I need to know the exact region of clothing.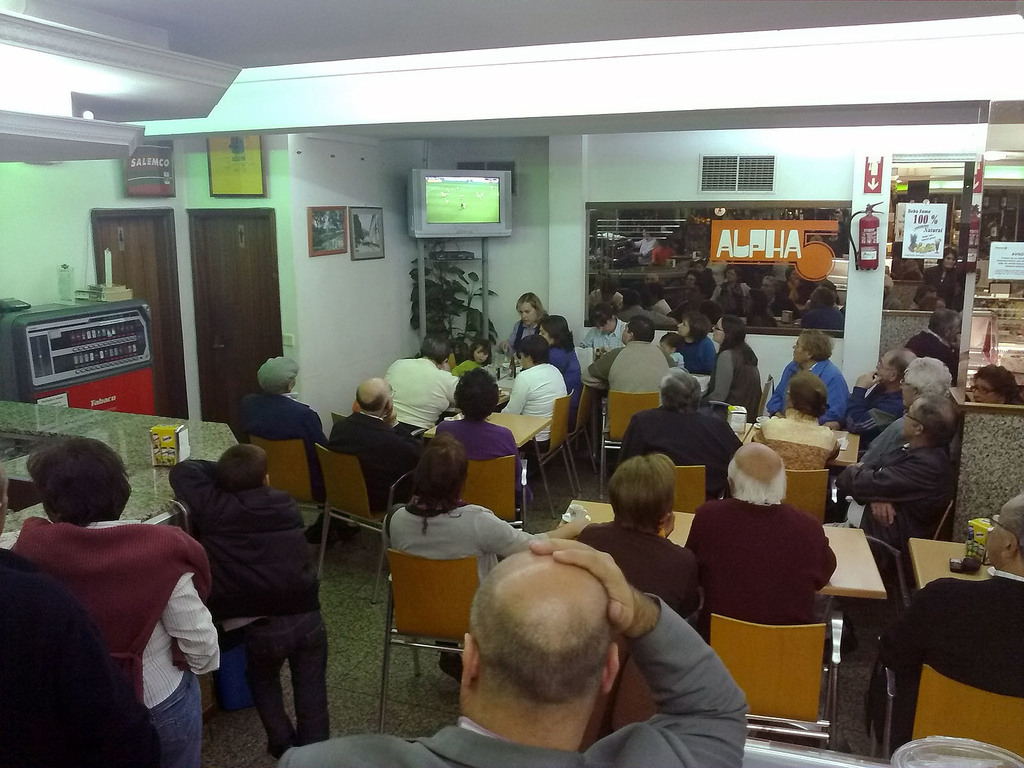
Region: bbox=(838, 456, 947, 554).
